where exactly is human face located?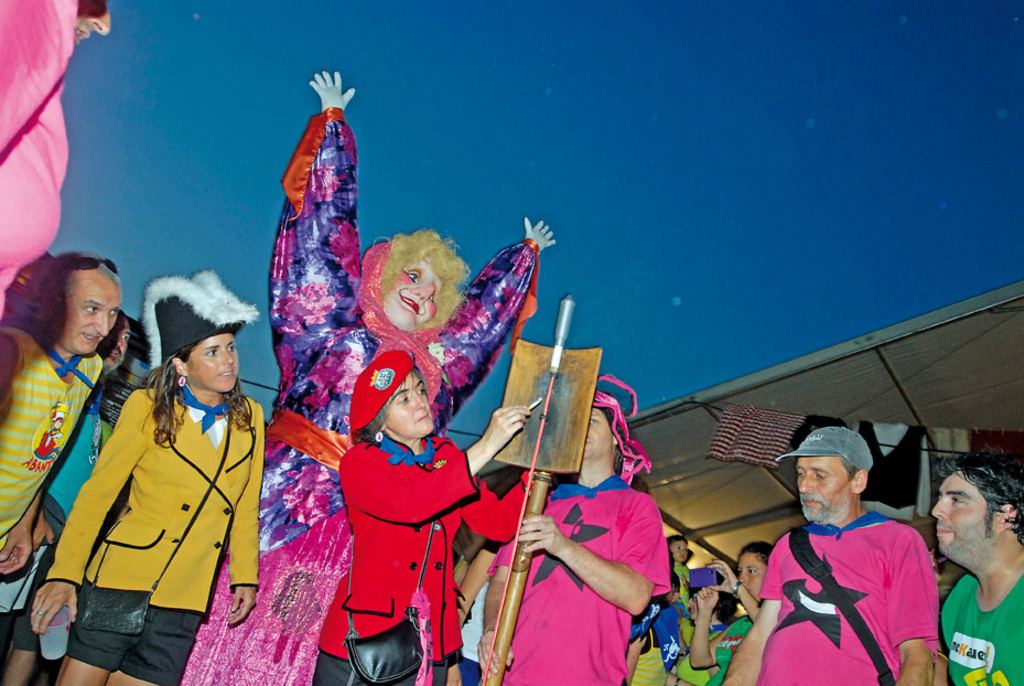
Its bounding box is [x1=583, y1=407, x2=615, y2=463].
